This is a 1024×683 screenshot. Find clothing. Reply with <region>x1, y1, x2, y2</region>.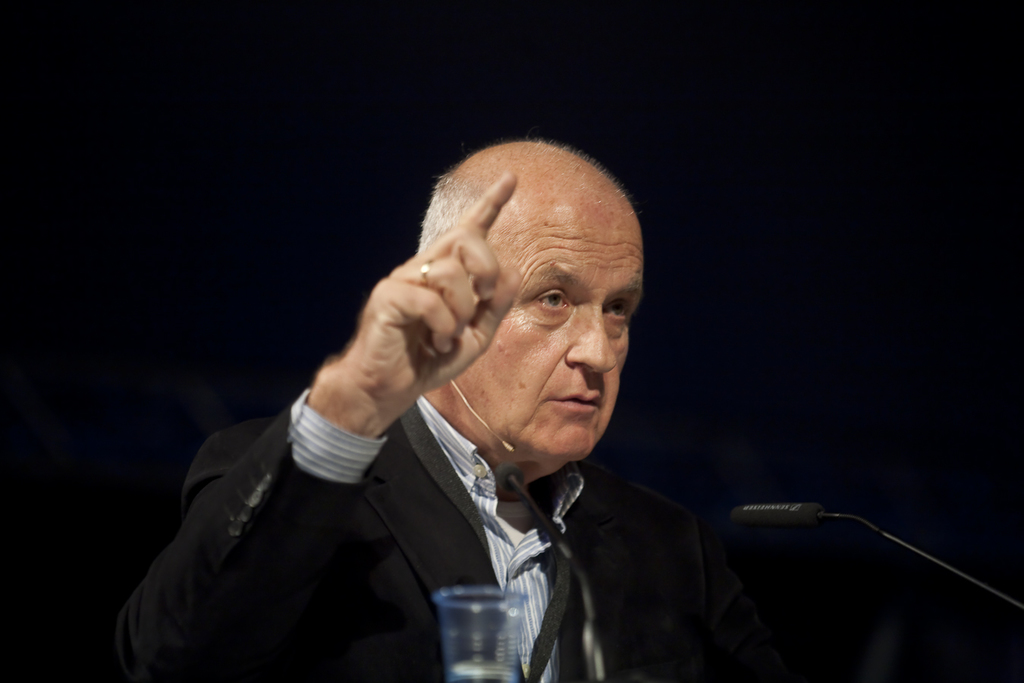
<region>117, 411, 708, 682</region>.
